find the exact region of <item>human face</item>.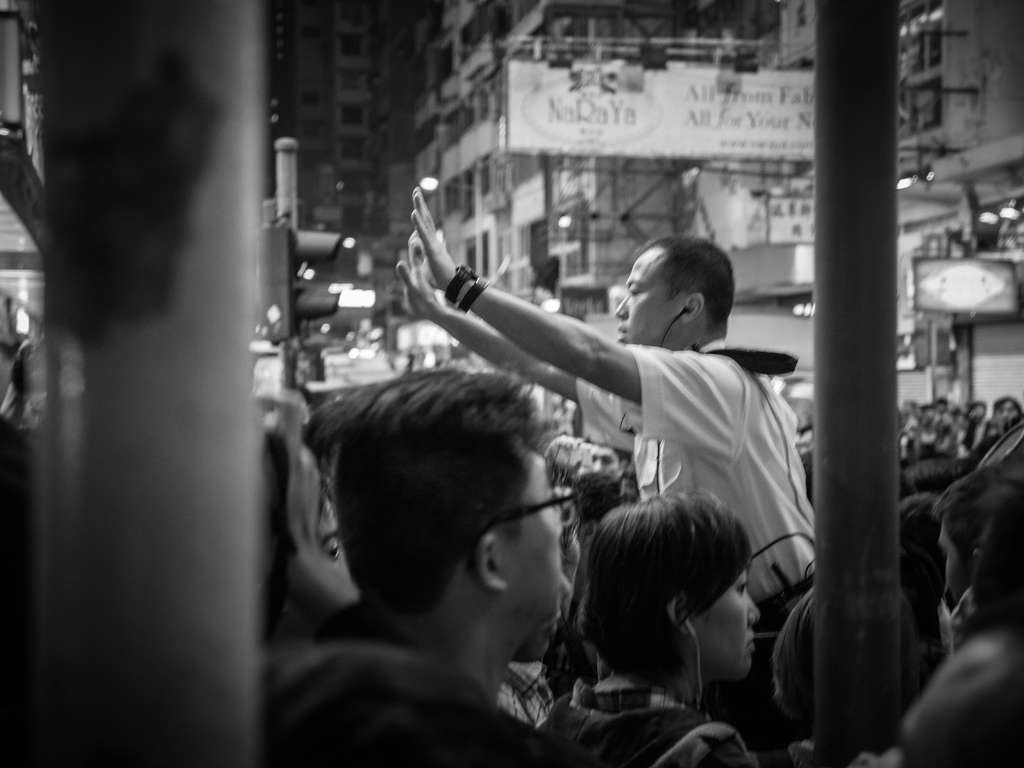
Exact region: 687,556,760,676.
